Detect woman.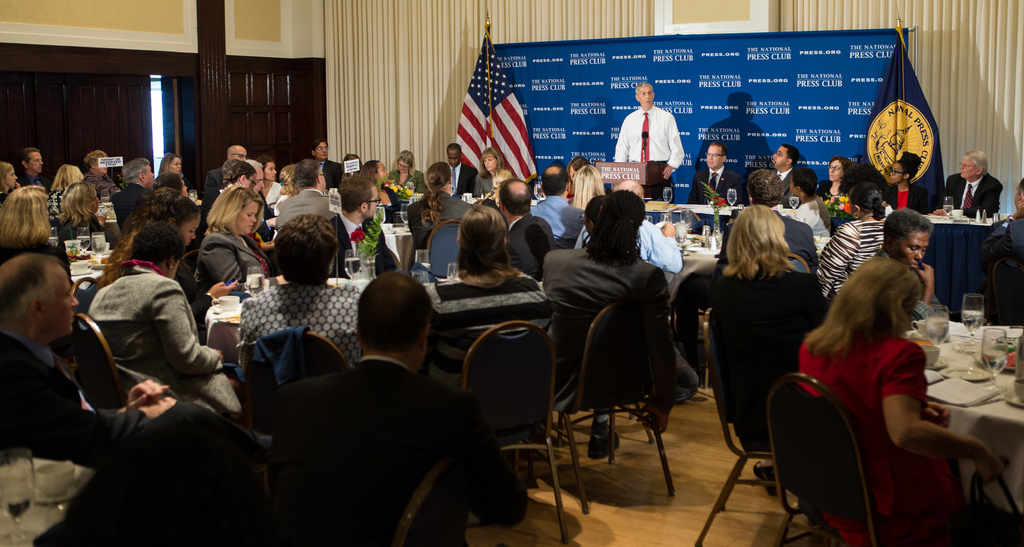
Detected at x1=193, y1=179, x2=269, y2=292.
